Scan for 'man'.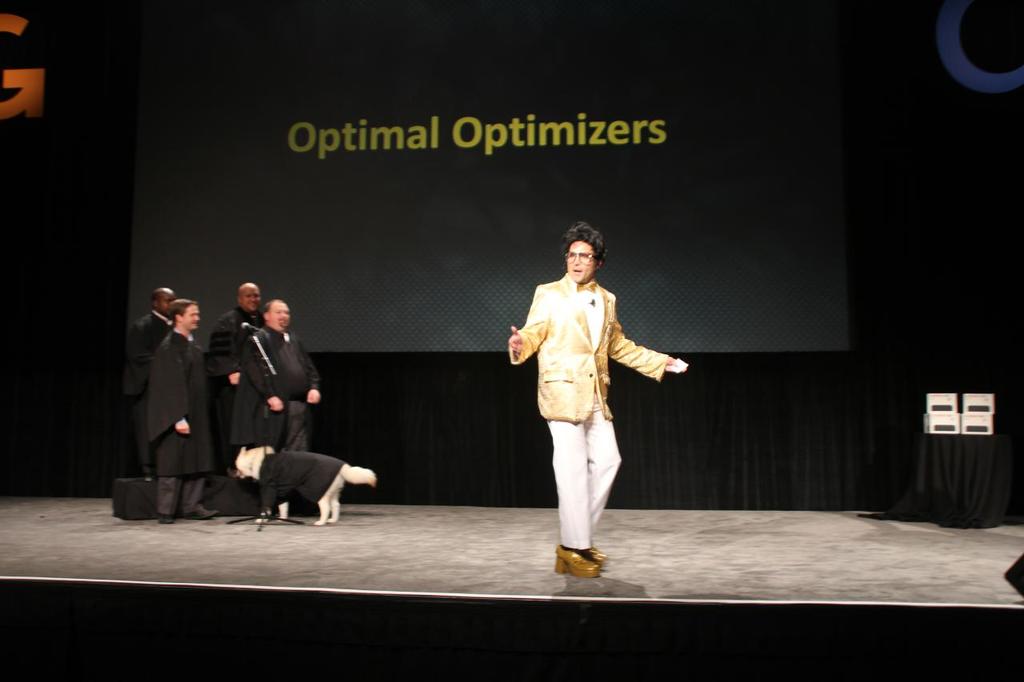
Scan result: {"left": 212, "top": 278, "right": 263, "bottom": 473}.
